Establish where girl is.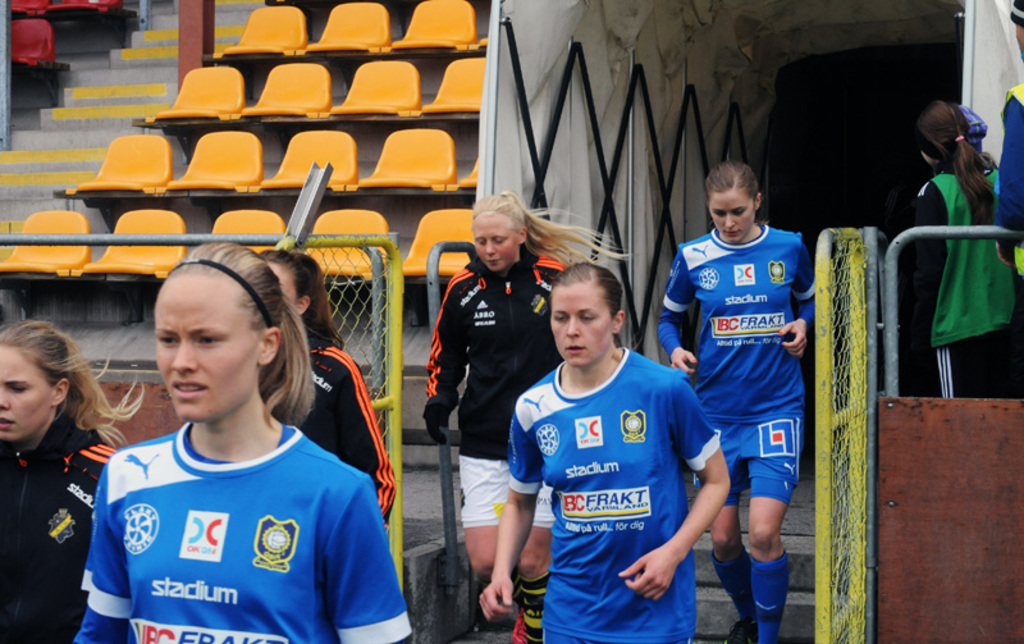
Established at pyautogui.locateOnScreen(906, 101, 1023, 398).
